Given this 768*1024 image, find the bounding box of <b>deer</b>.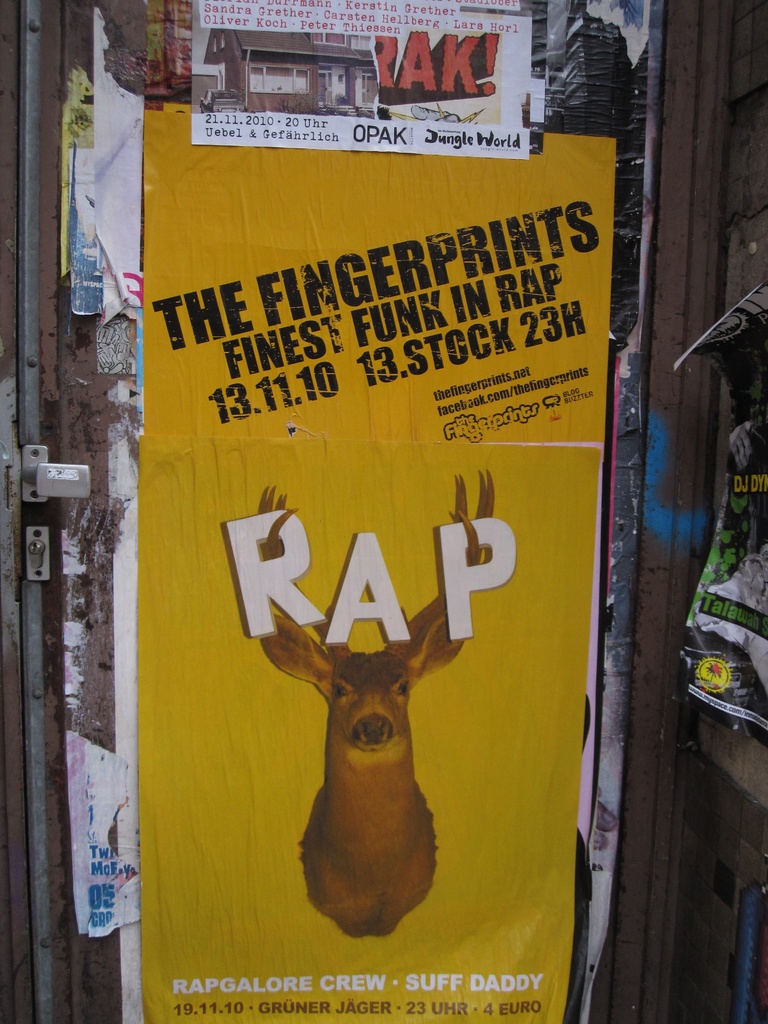
[259,470,499,939].
